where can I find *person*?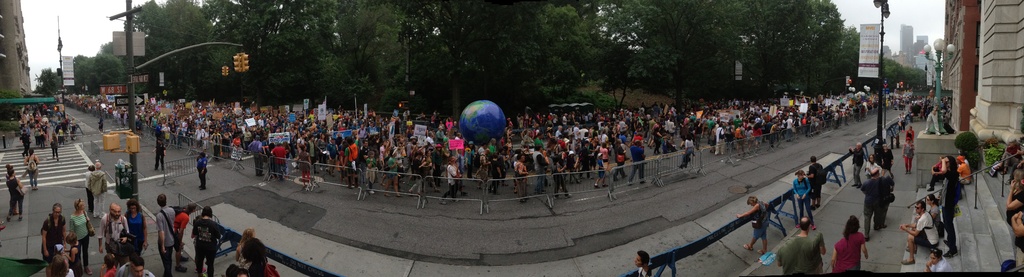
You can find it at (409, 151, 426, 194).
